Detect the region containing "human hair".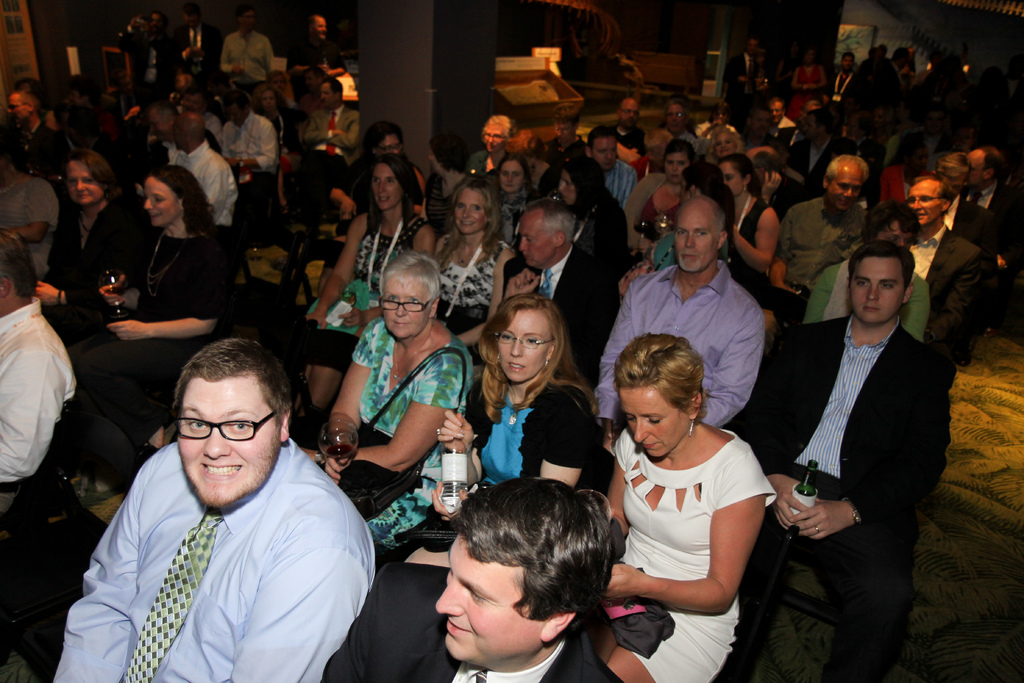
crop(824, 154, 867, 183).
